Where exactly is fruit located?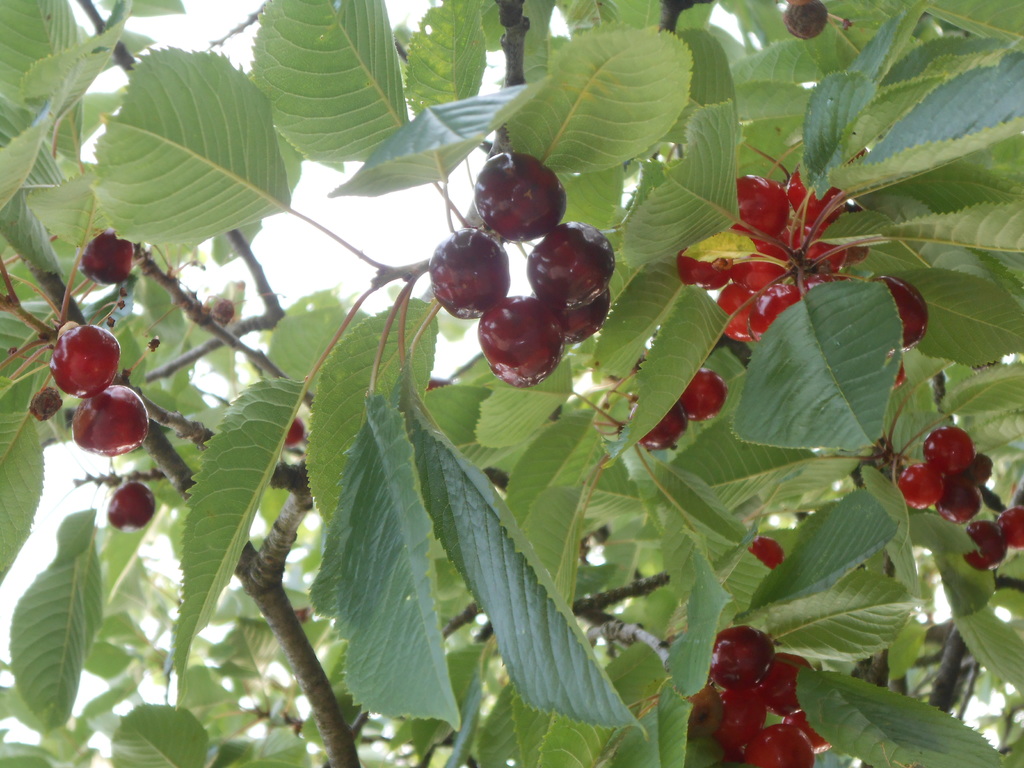
Its bounding box is 527,222,616,306.
